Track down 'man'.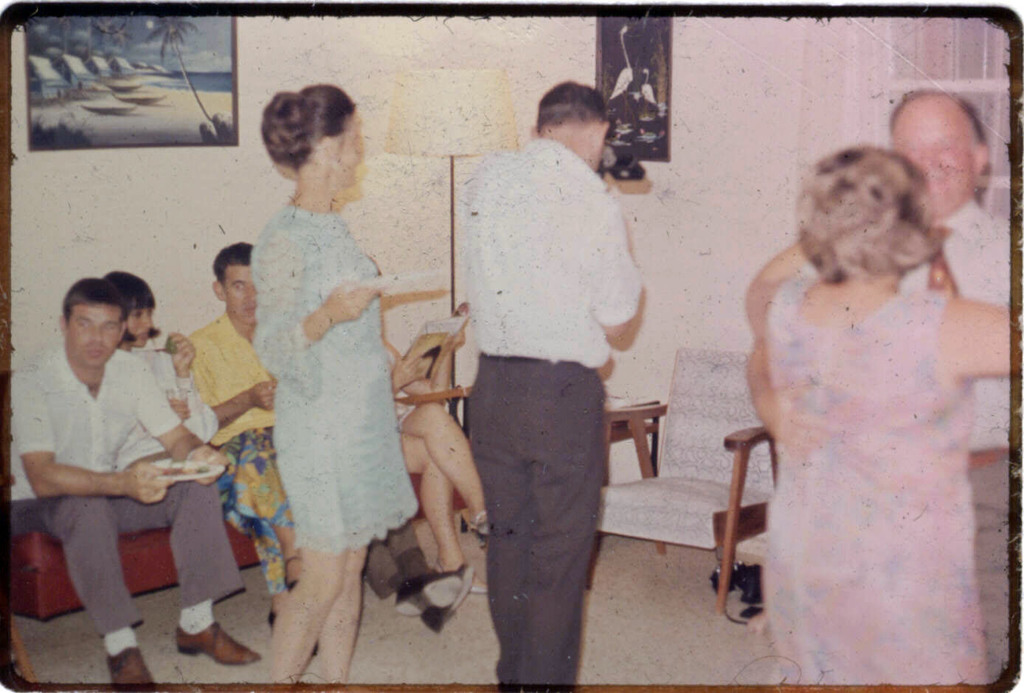
Tracked to <bbox>751, 89, 1011, 682</bbox>.
